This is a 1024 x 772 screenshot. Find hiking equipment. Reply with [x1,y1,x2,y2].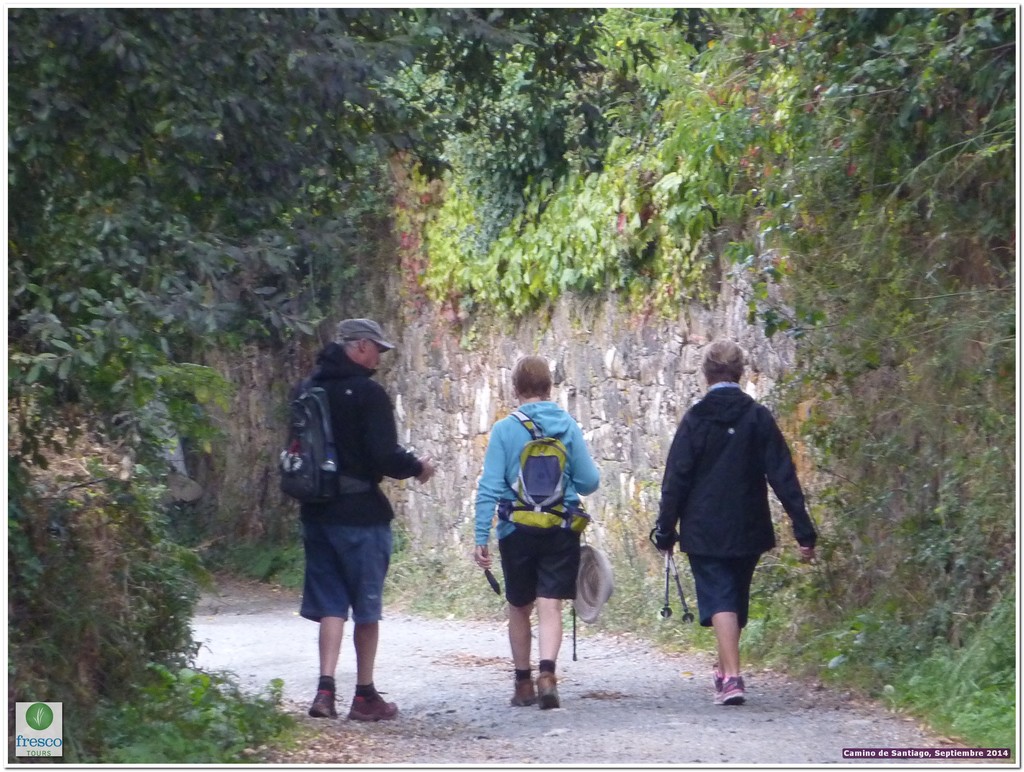
[510,680,538,707].
